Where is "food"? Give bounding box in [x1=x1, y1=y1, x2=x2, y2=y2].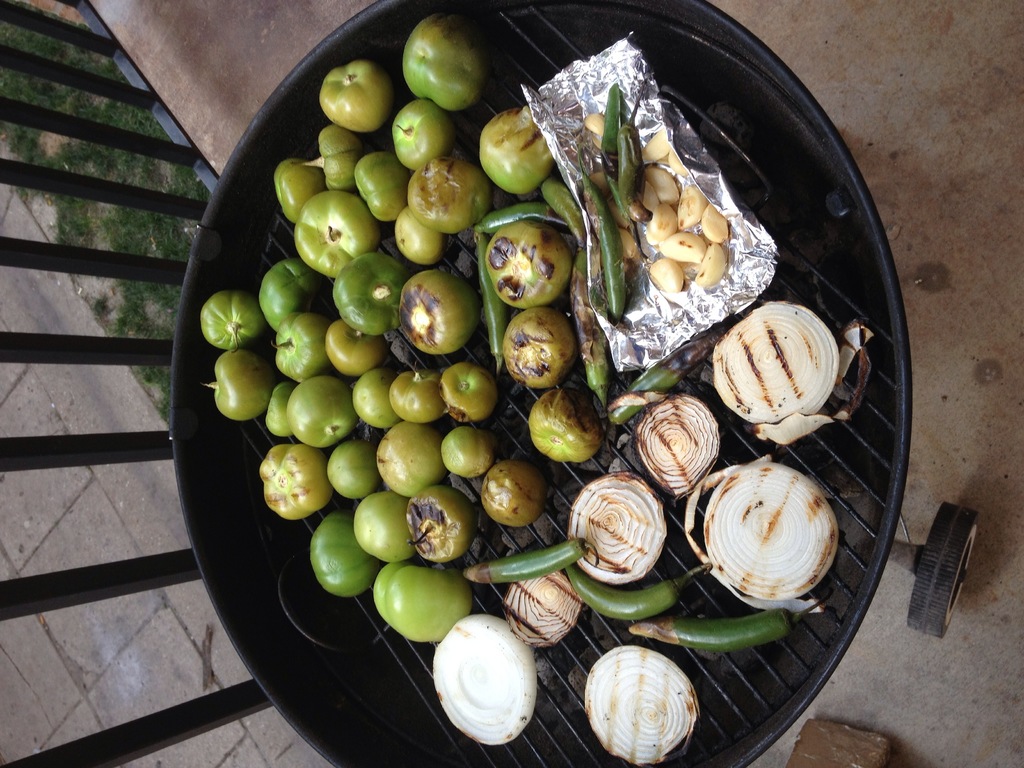
[x1=402, y1=19, x2=489, y2=114].
